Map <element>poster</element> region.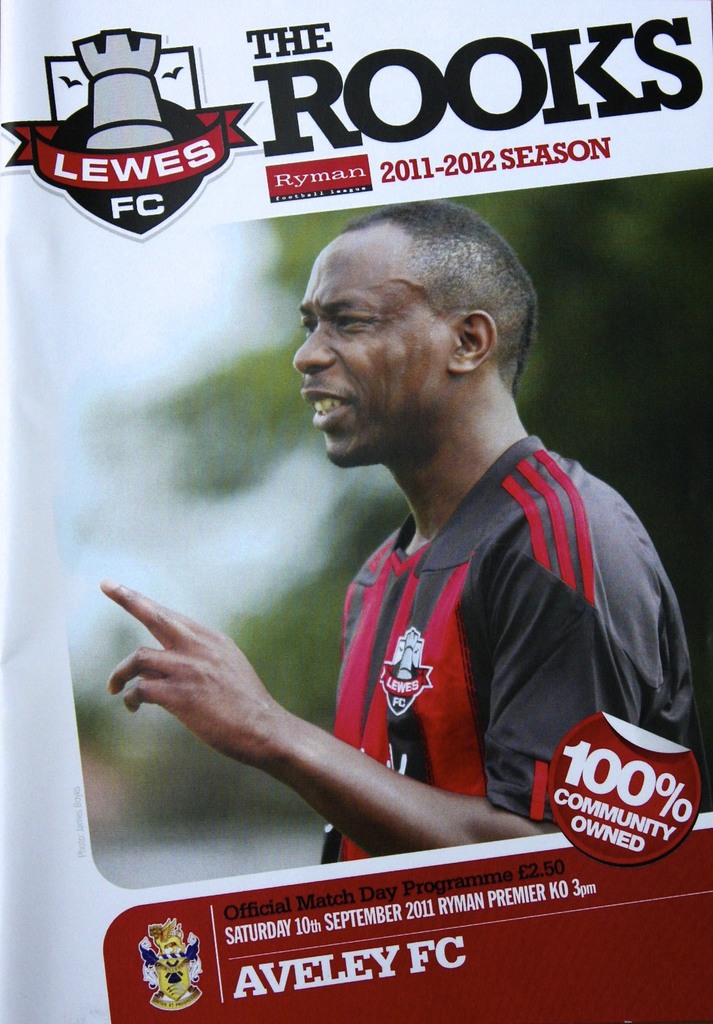
Mapped to (0, 0, 712, 1023).
